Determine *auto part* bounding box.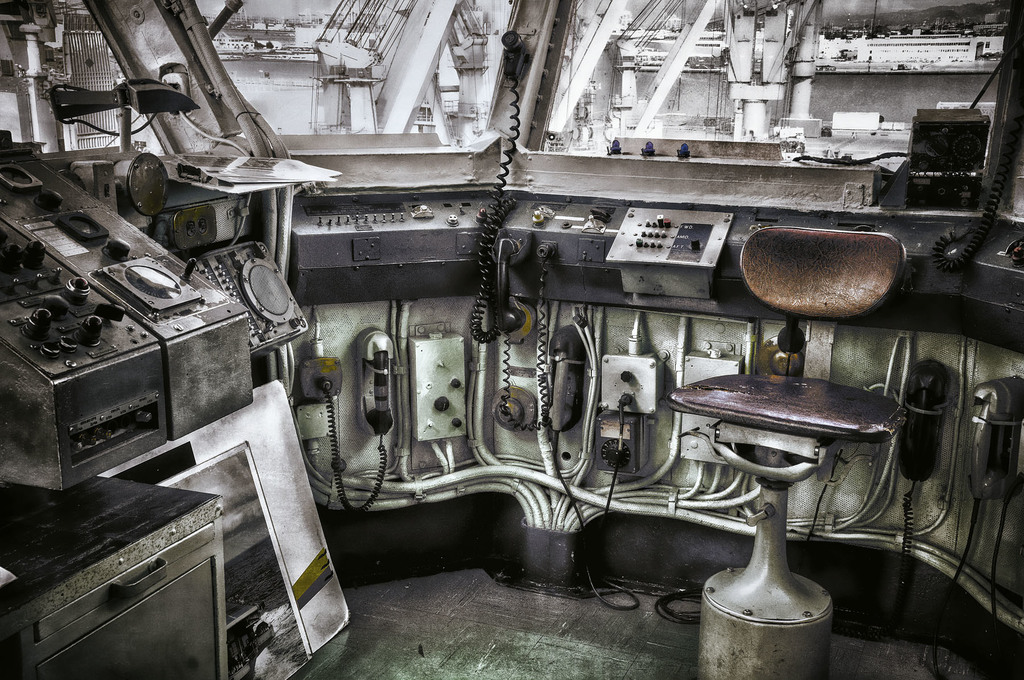
Determined: locate(408, 334, 473, 445).
